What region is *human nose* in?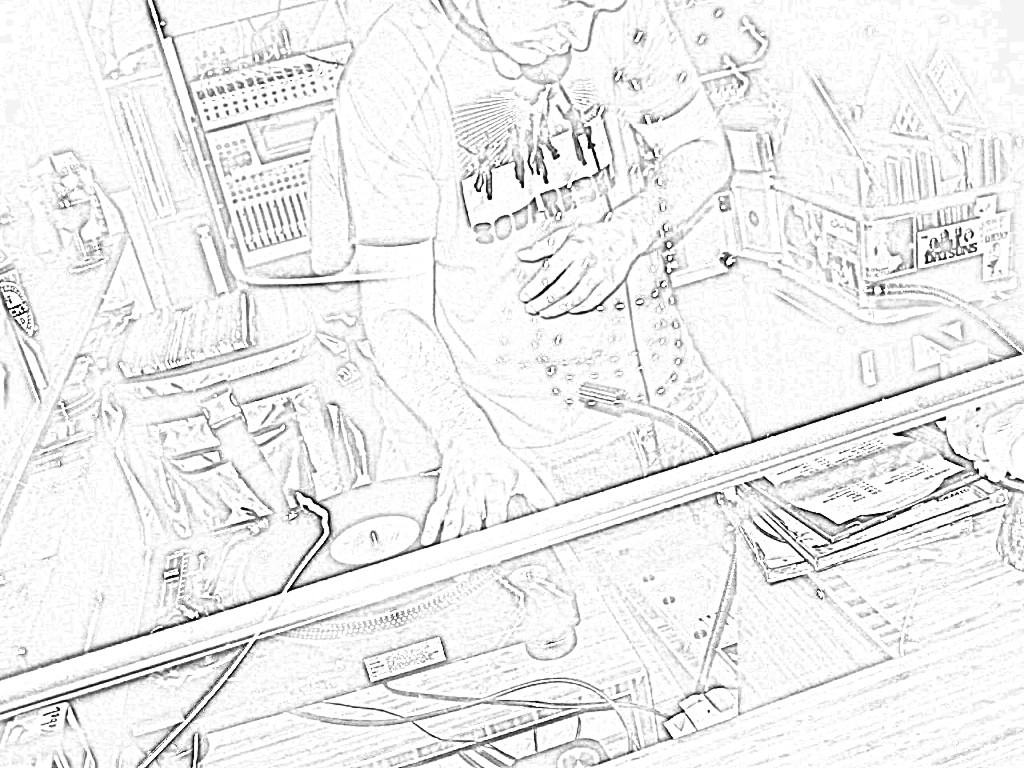
{"x1": 548, "y1": 13, "x2": 595, "y2": 54}.
